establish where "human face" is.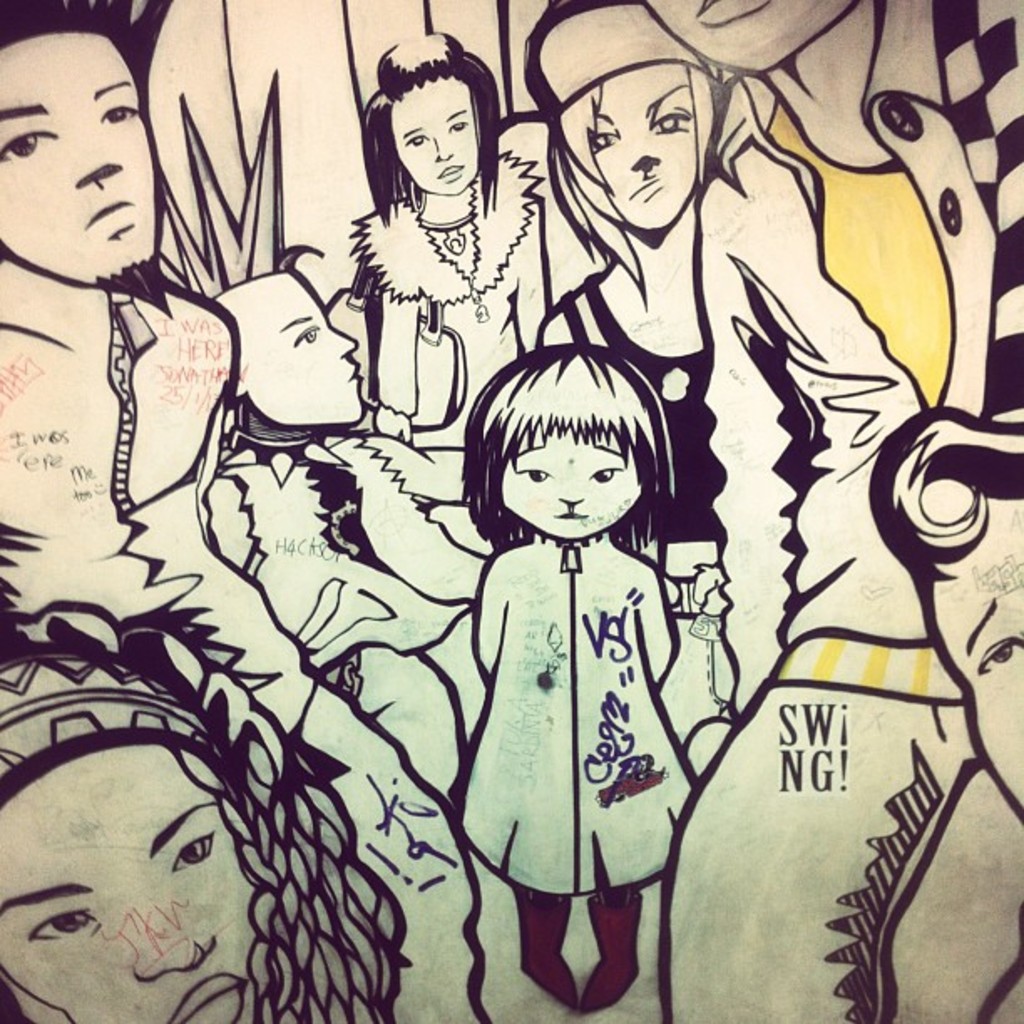
Established at left=246, top=276, right=360, bottom=417.
